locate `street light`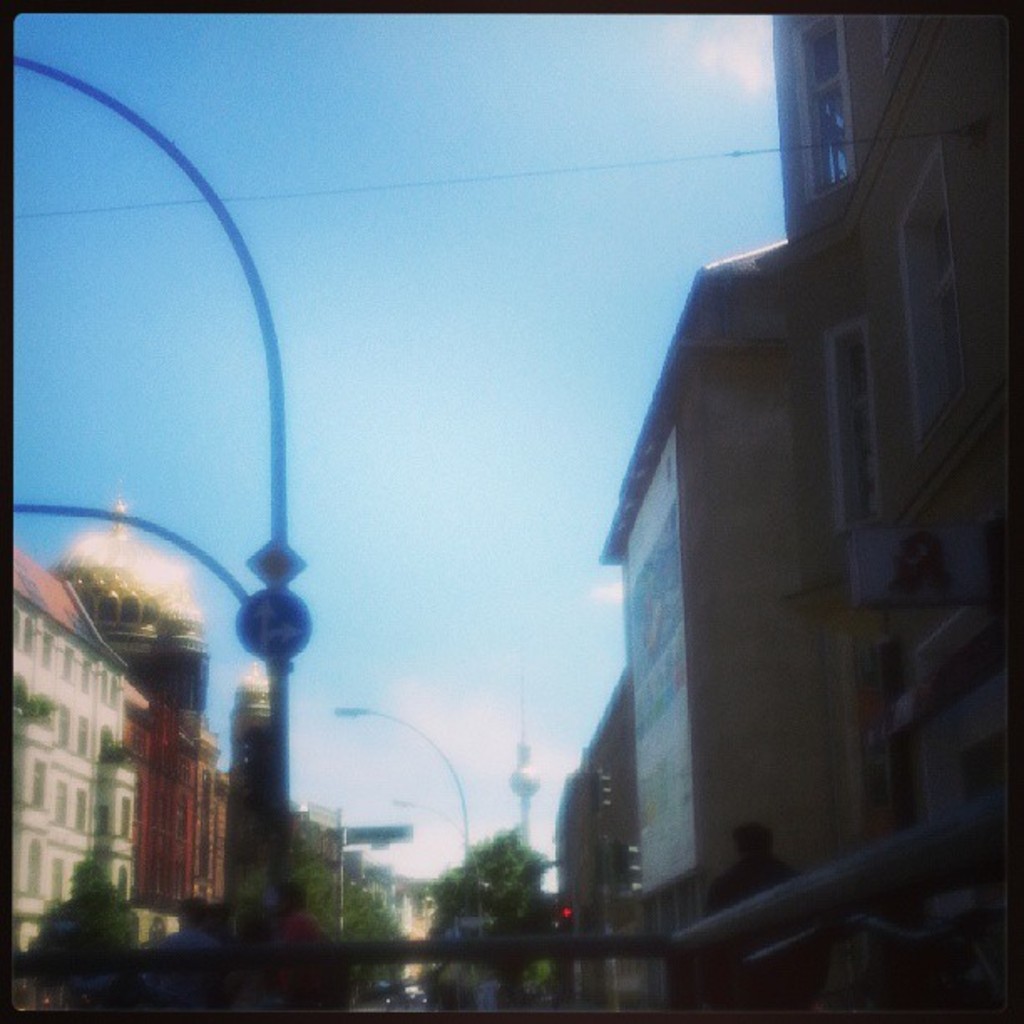
<bbox>326, 694, 475, 883</bbox>
